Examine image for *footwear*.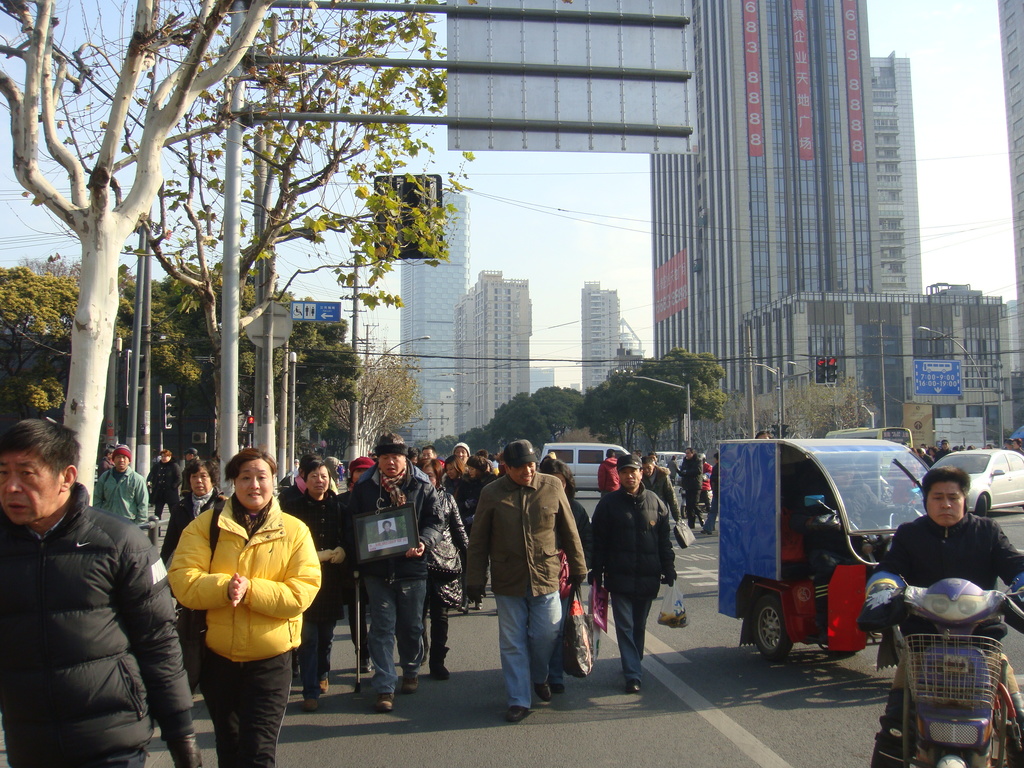
Examination result: {"x1": 317, "y1": 679, "x2": 328, "y2": 691}.
